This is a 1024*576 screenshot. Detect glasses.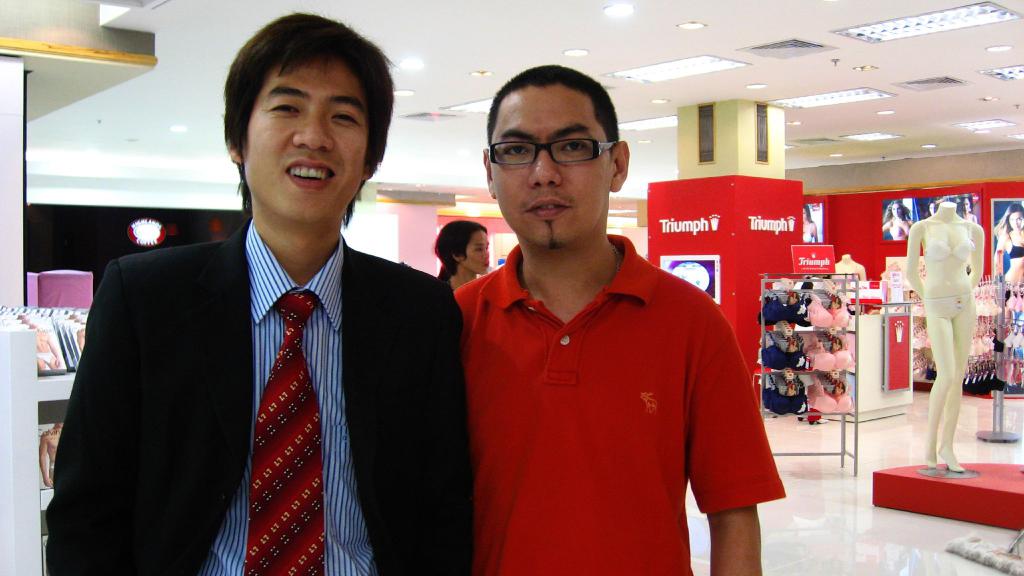
bbox=[486, 136, 617, 172].
